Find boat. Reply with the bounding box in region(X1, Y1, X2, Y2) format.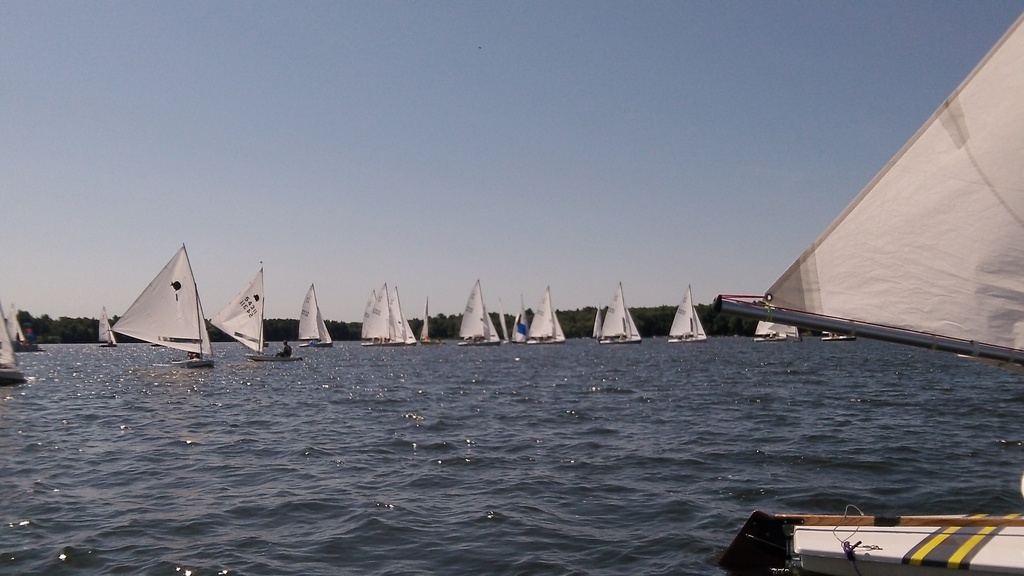
region(0, 307, 28, 387).
